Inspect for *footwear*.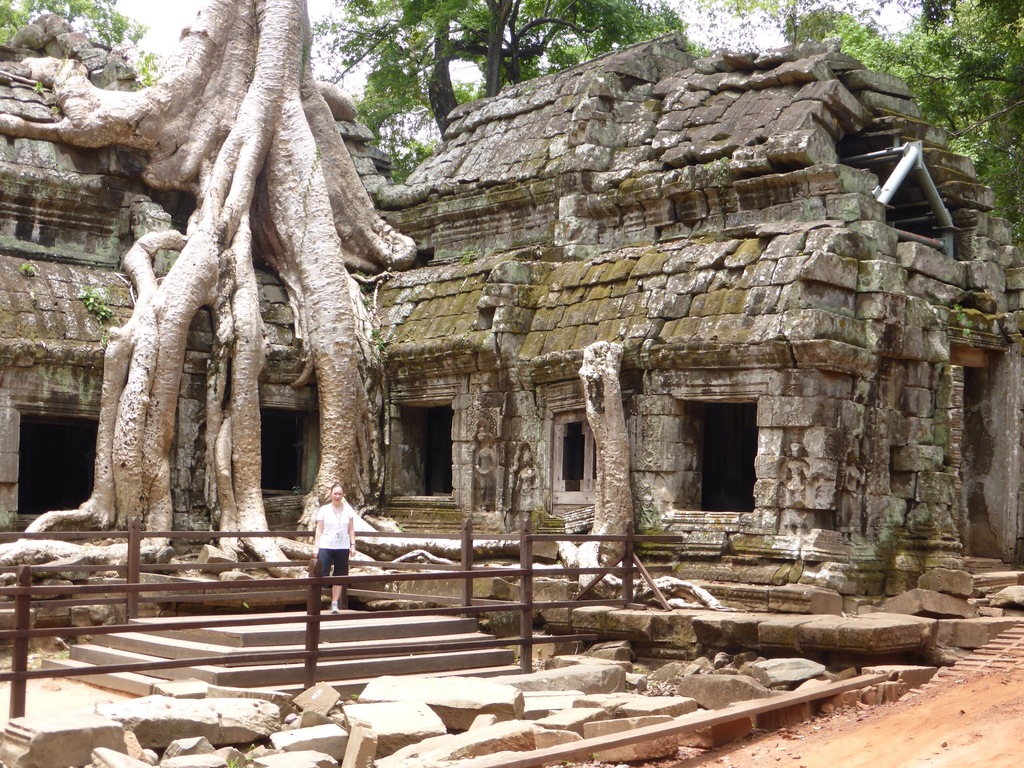
Inspection: BBox(330, 605, 337, 611).
